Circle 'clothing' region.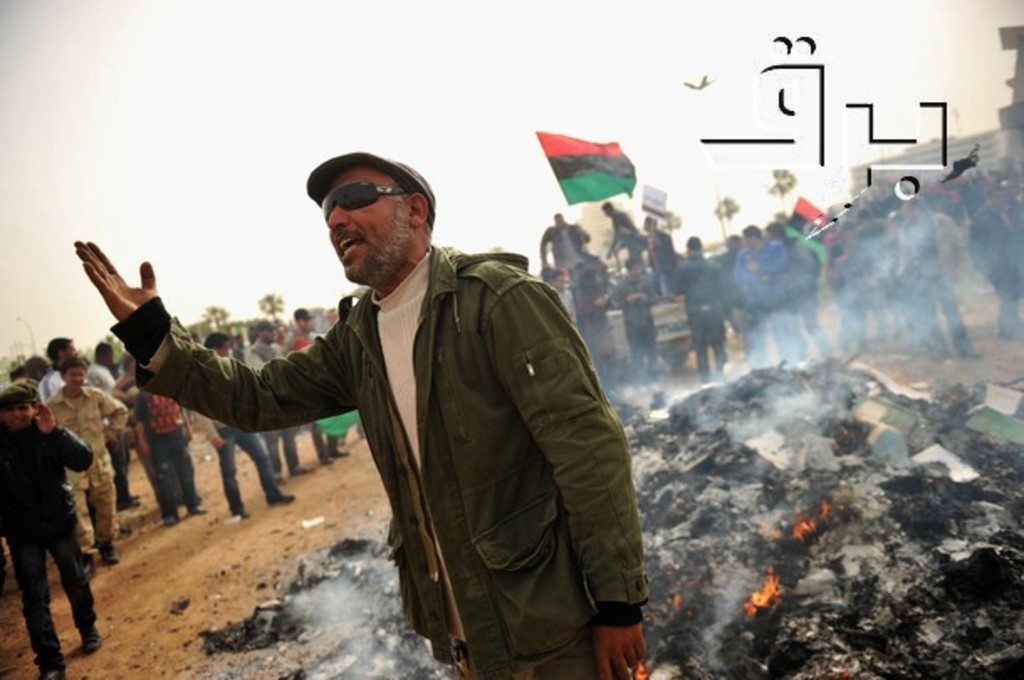
Region: (x1=663, y1=245, x2=718, y2=376).
